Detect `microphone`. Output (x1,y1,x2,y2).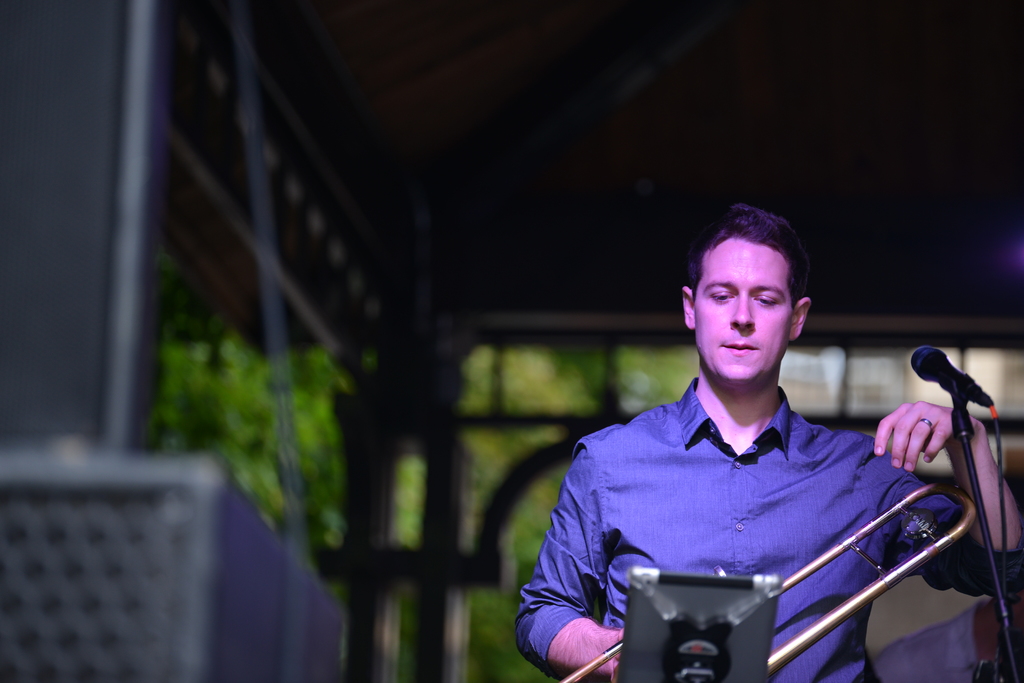
(911,346,980,401).
